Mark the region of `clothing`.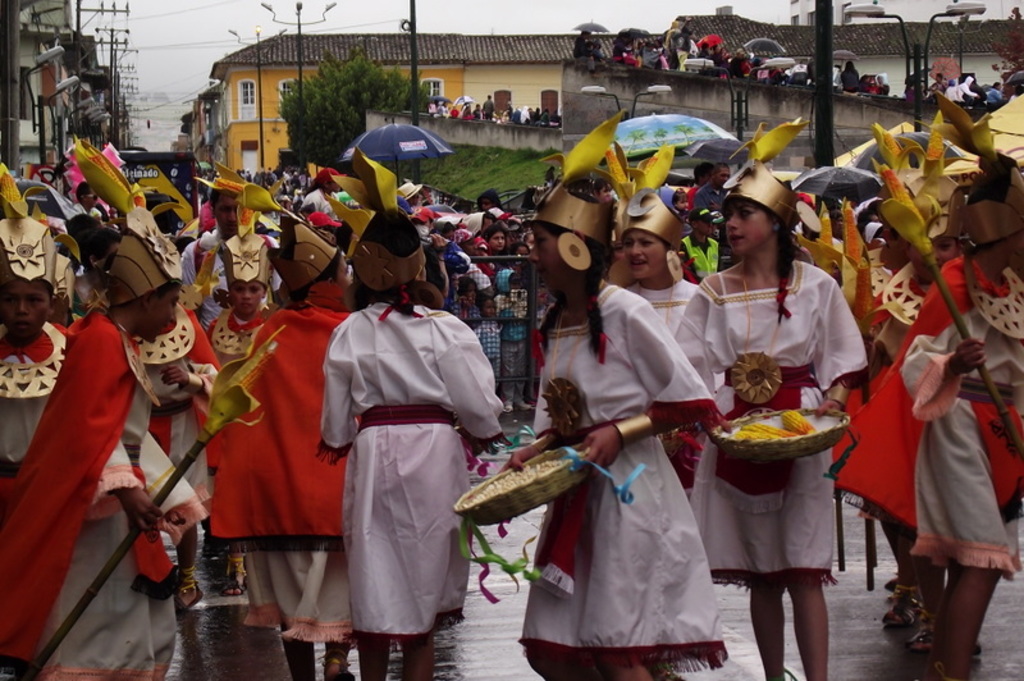
Region: [x1=902, y1=246, x2=1023, y2=575].
